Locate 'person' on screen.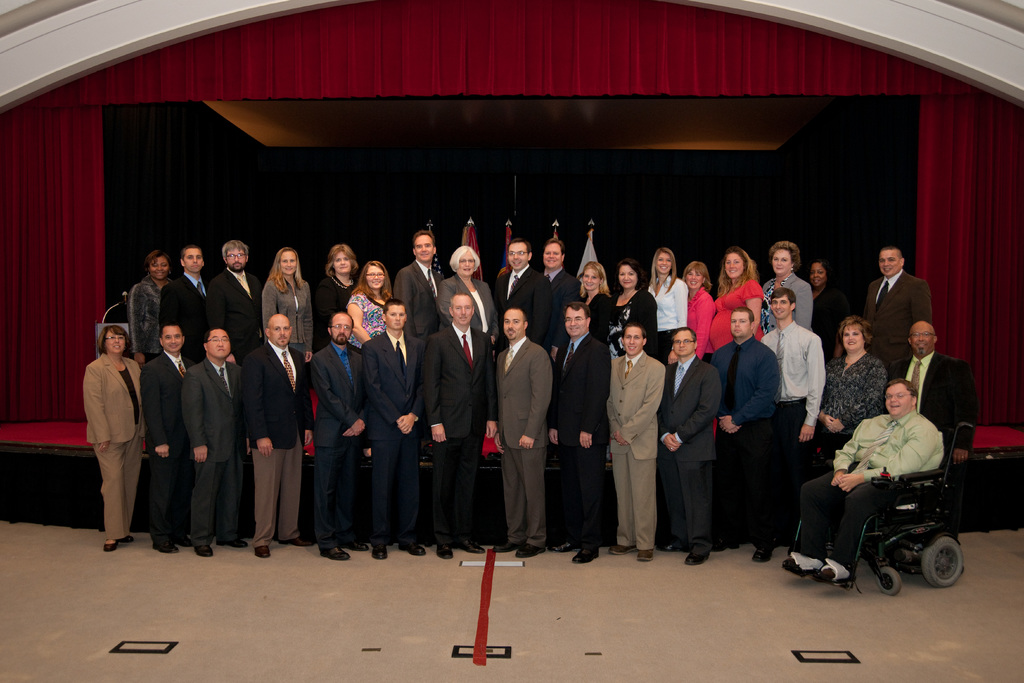
On screen at <bbox>604, 318, 666, 567</bbox>.
